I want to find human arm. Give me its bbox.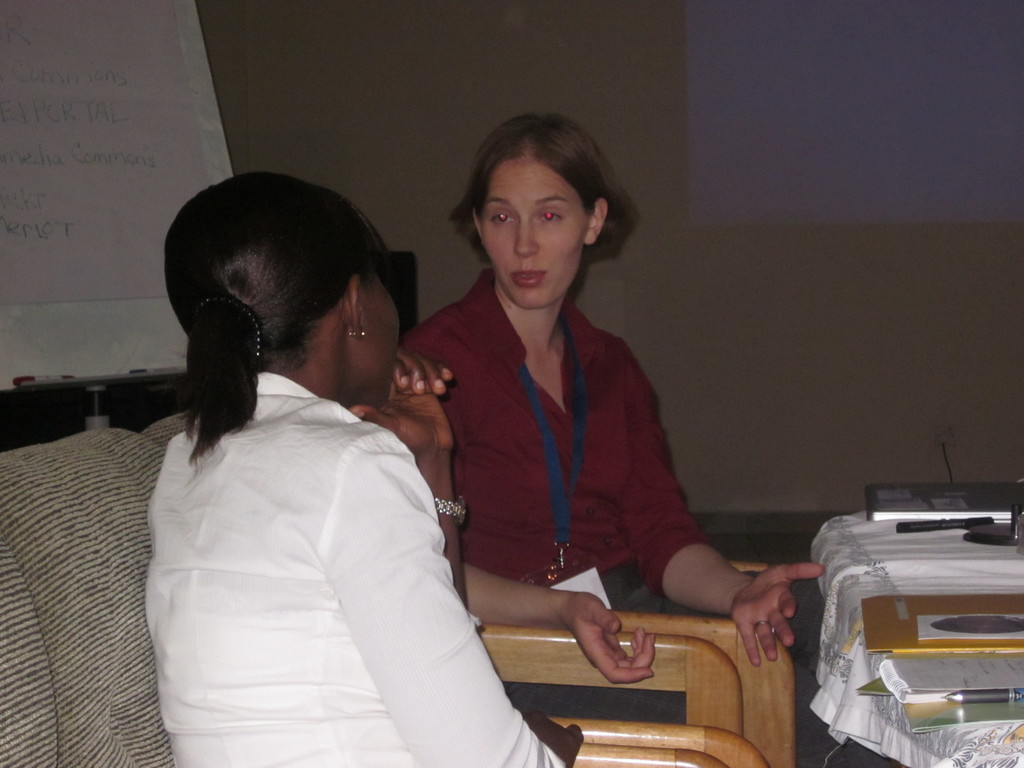
locate(318, 431, 567, 767).
